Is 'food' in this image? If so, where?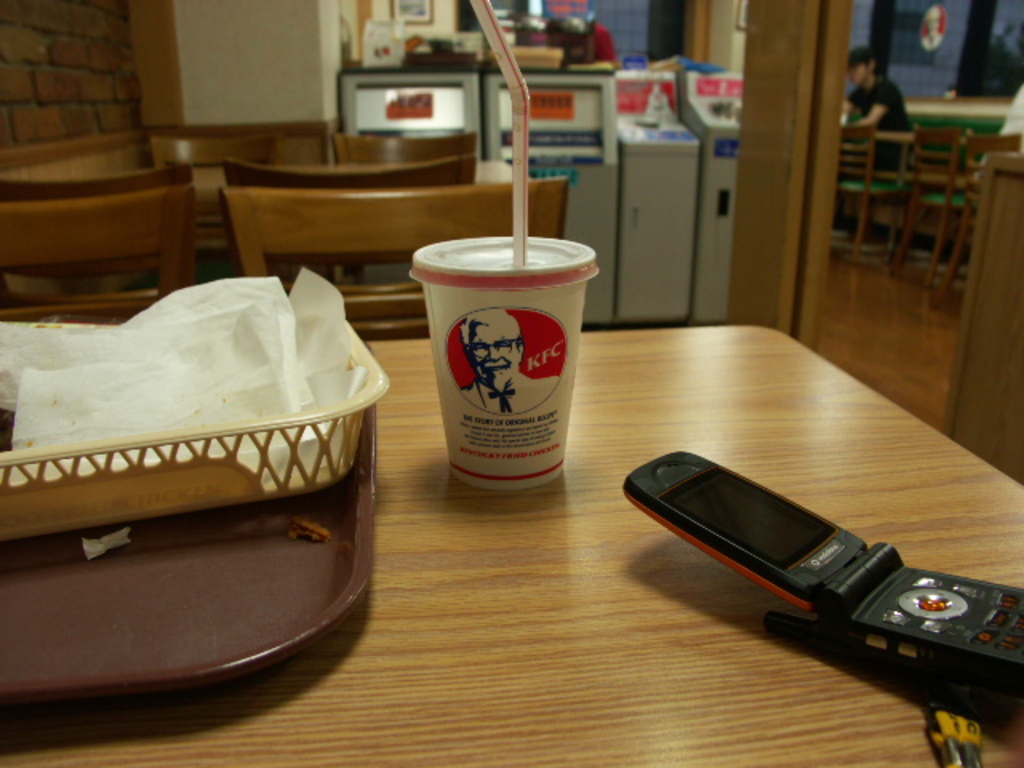
Yes, at 291/514/336/546.
